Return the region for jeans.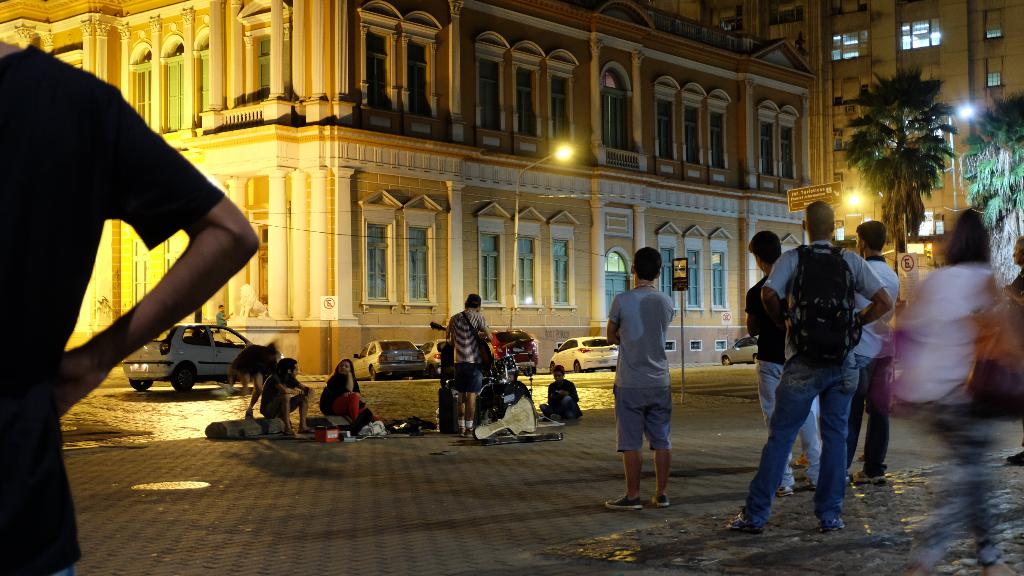
pyautogui.locateOnScreen(454, 362, 484, 391).
